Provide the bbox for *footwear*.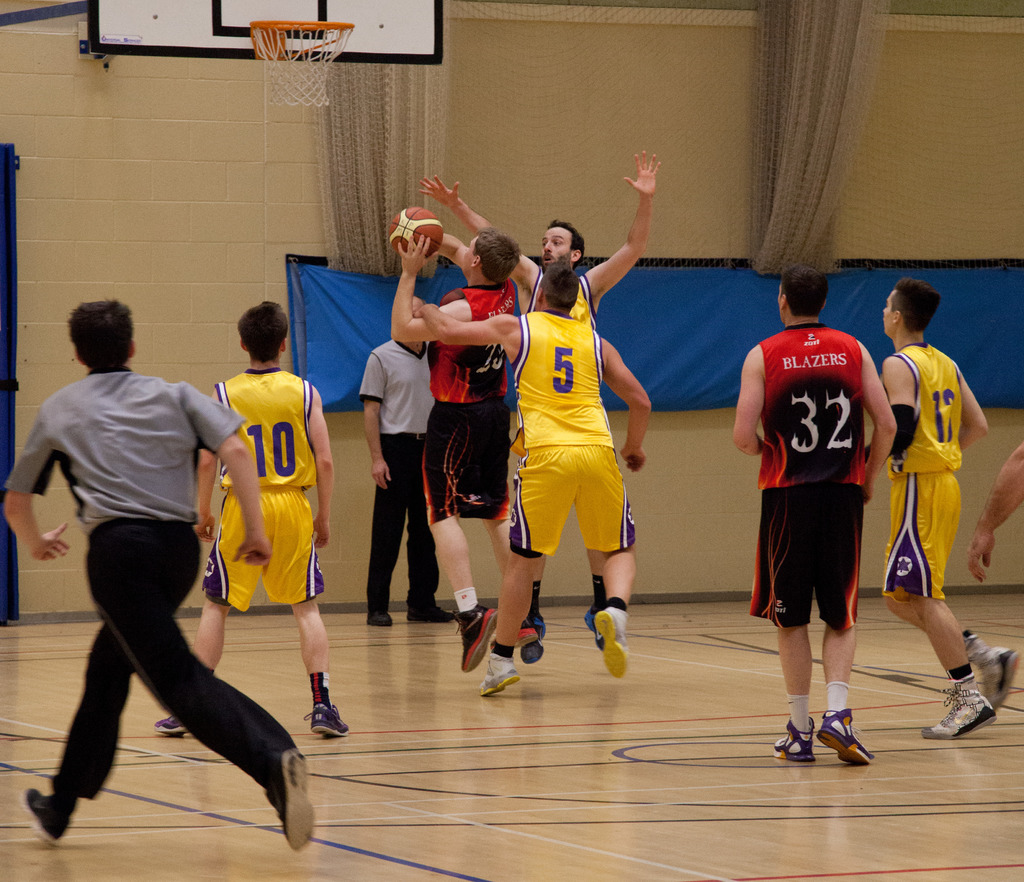
154 719 191 733.
